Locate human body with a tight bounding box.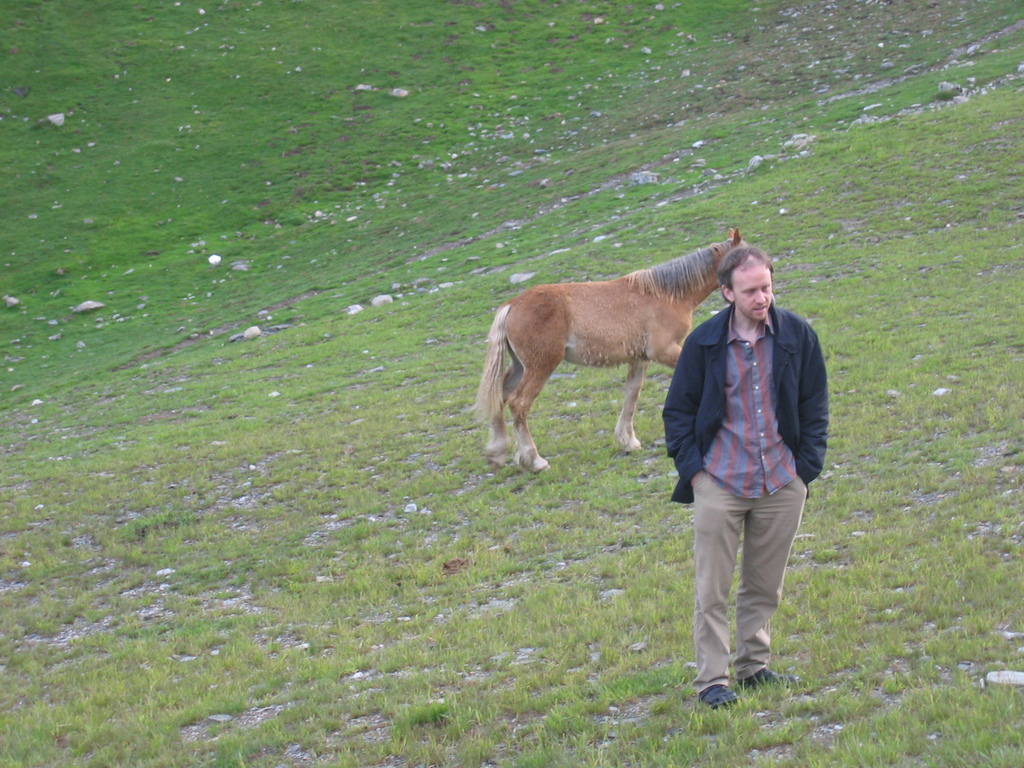
BBox(652, 229, 833, 700).
